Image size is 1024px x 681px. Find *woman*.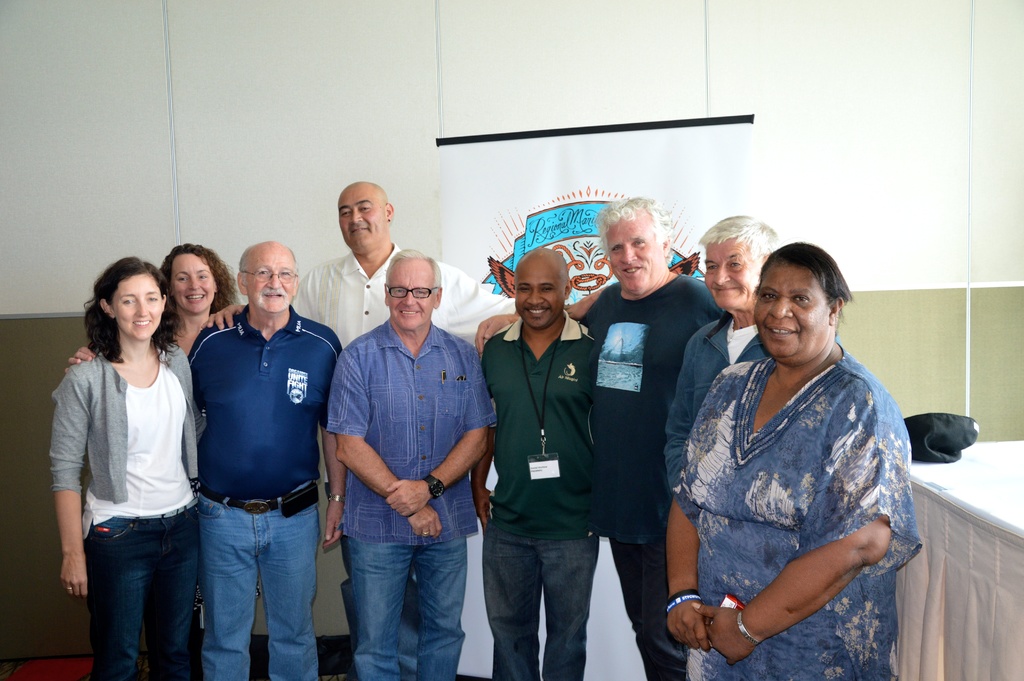
rect(50, 254, 200, 680).
